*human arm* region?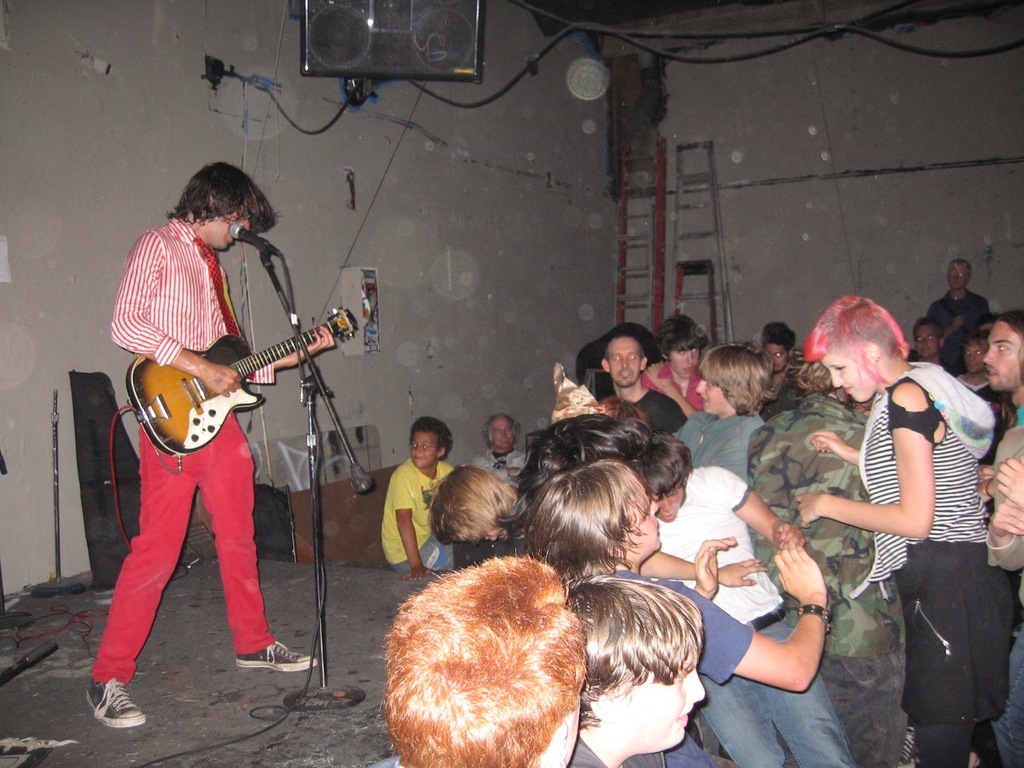
386/485/439/583
